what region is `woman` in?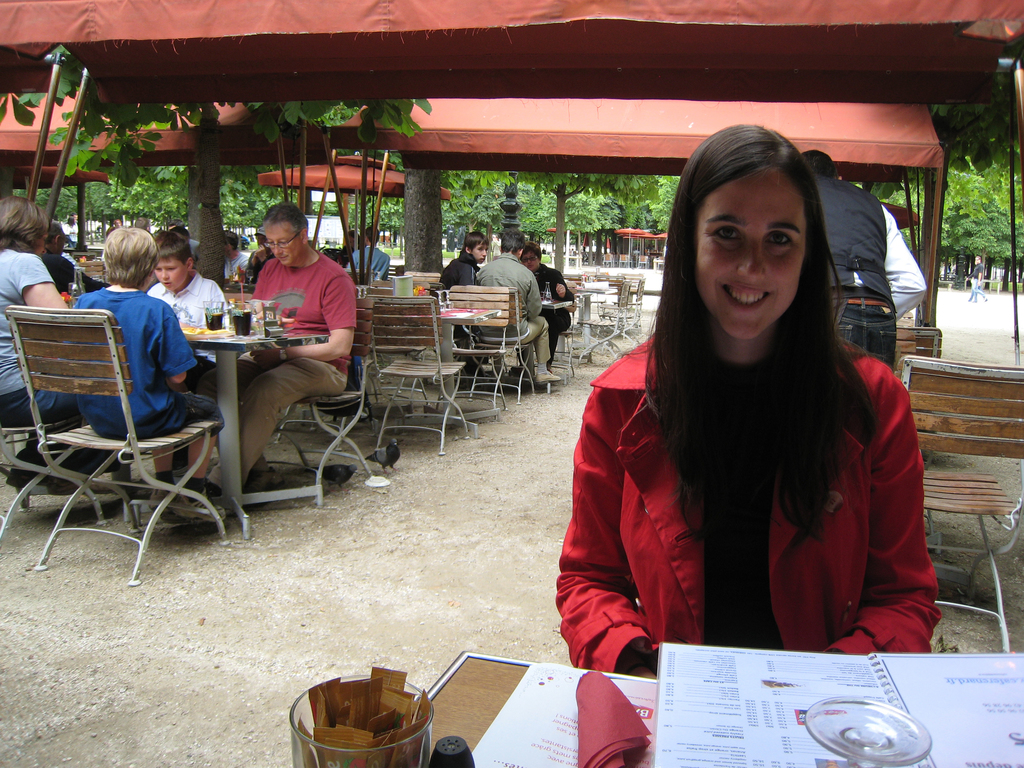
61 214 79 247.
